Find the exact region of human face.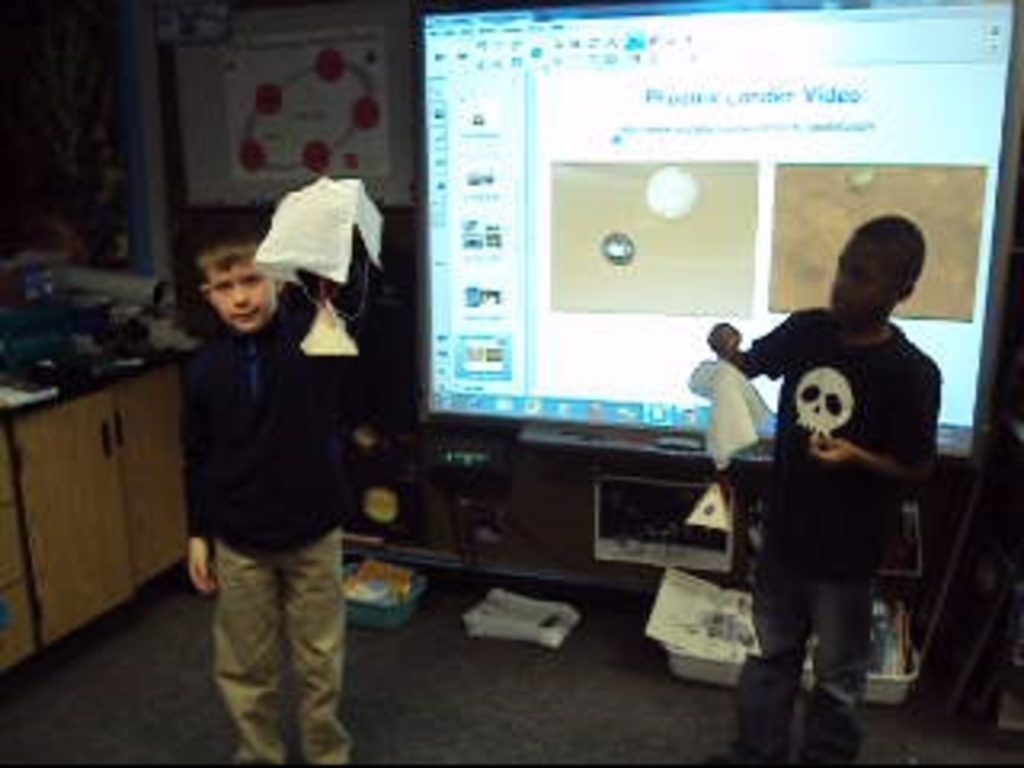
Exact region: 198/259/278/326.
